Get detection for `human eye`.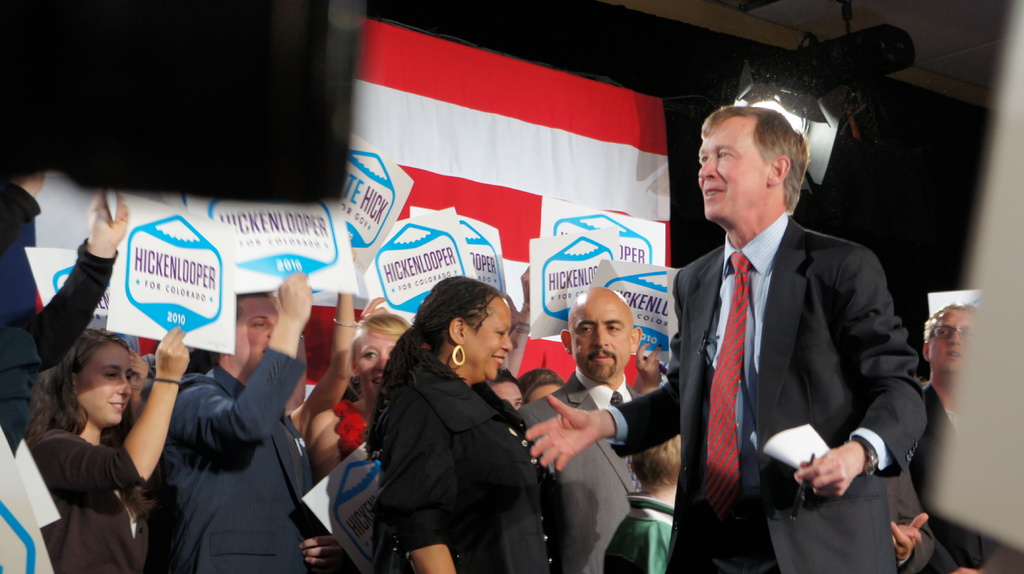
Detection: 579/323/592/333.
